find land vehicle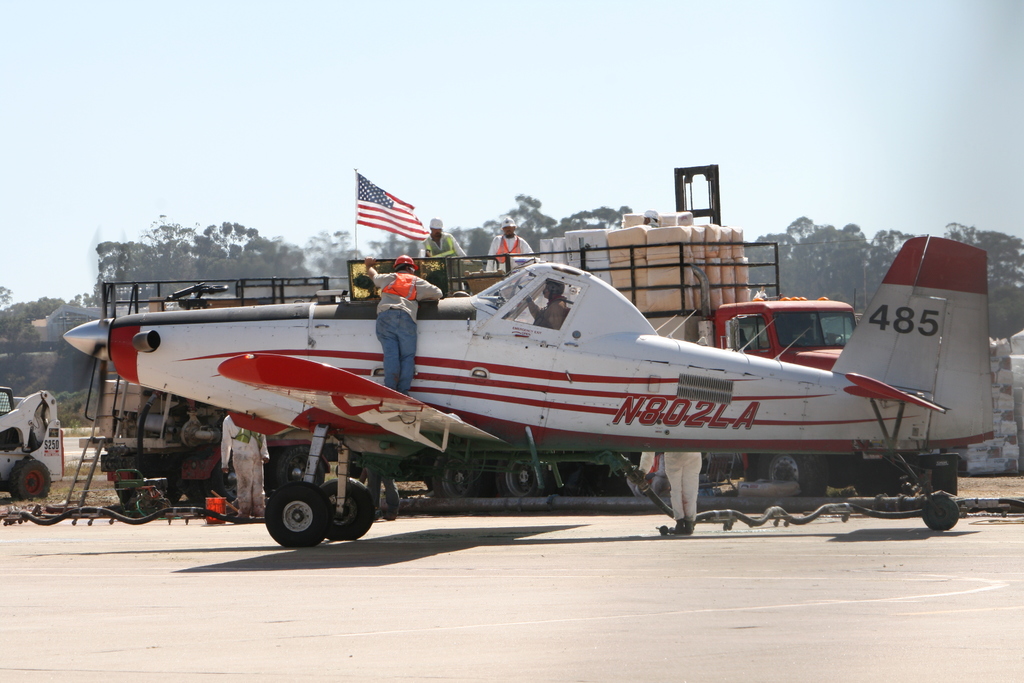
pyautogui.locateOnScreen(97, 206, 856, 513)
